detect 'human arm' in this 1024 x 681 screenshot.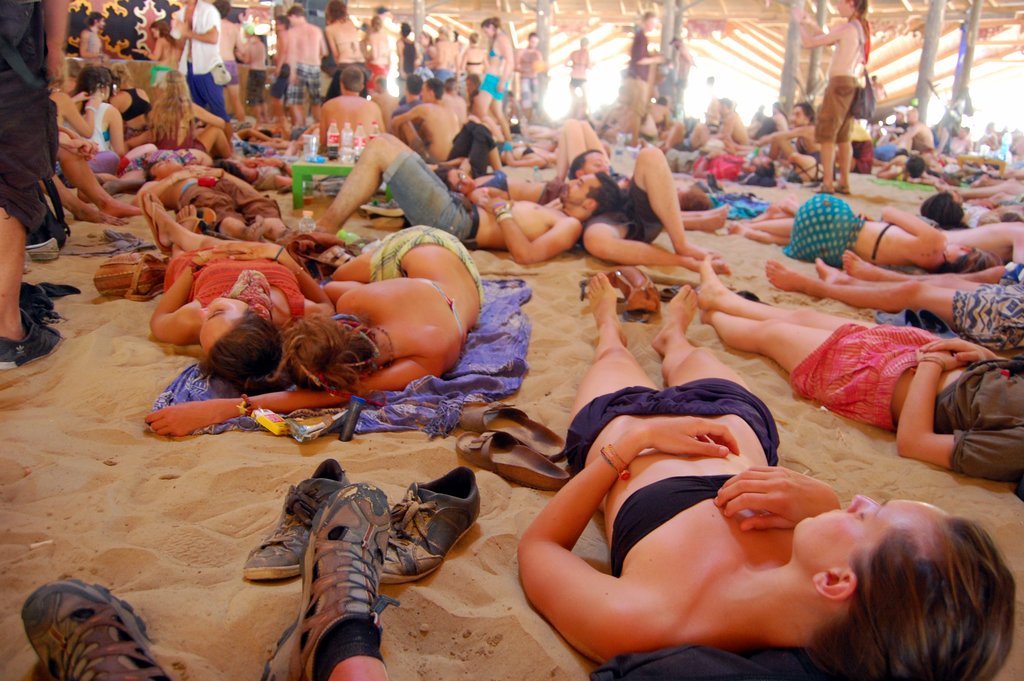
Detection: (213,231,331,331).
